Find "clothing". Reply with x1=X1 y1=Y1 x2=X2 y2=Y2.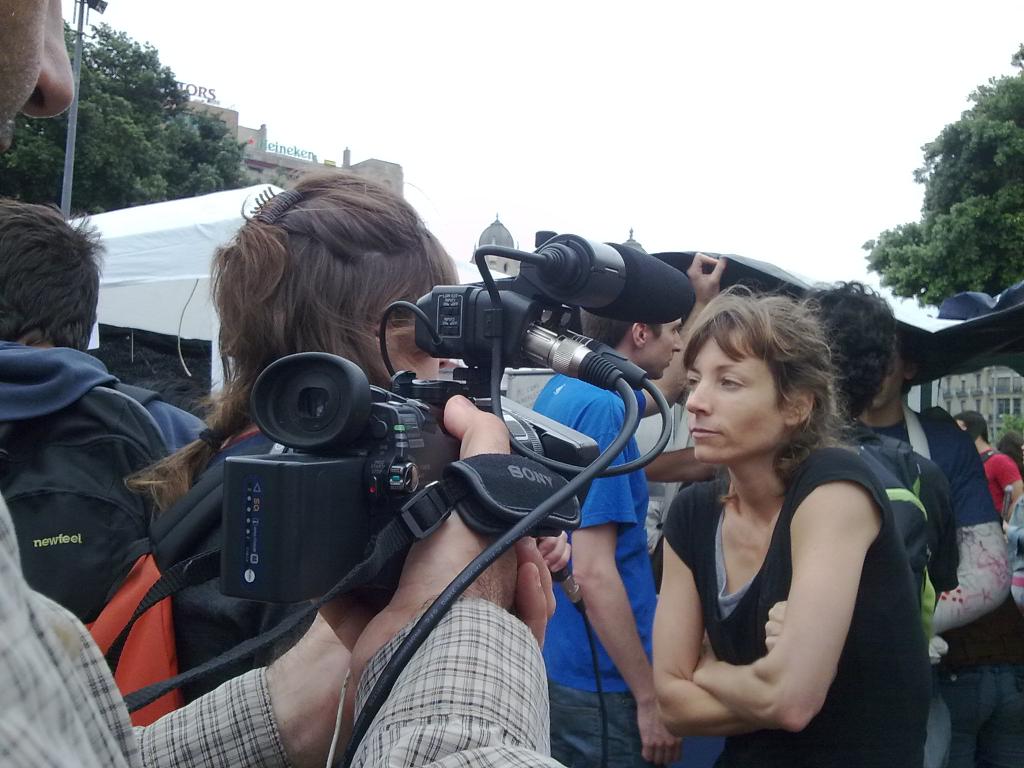
x1=664 y1=437 x2=932 y2=767.
